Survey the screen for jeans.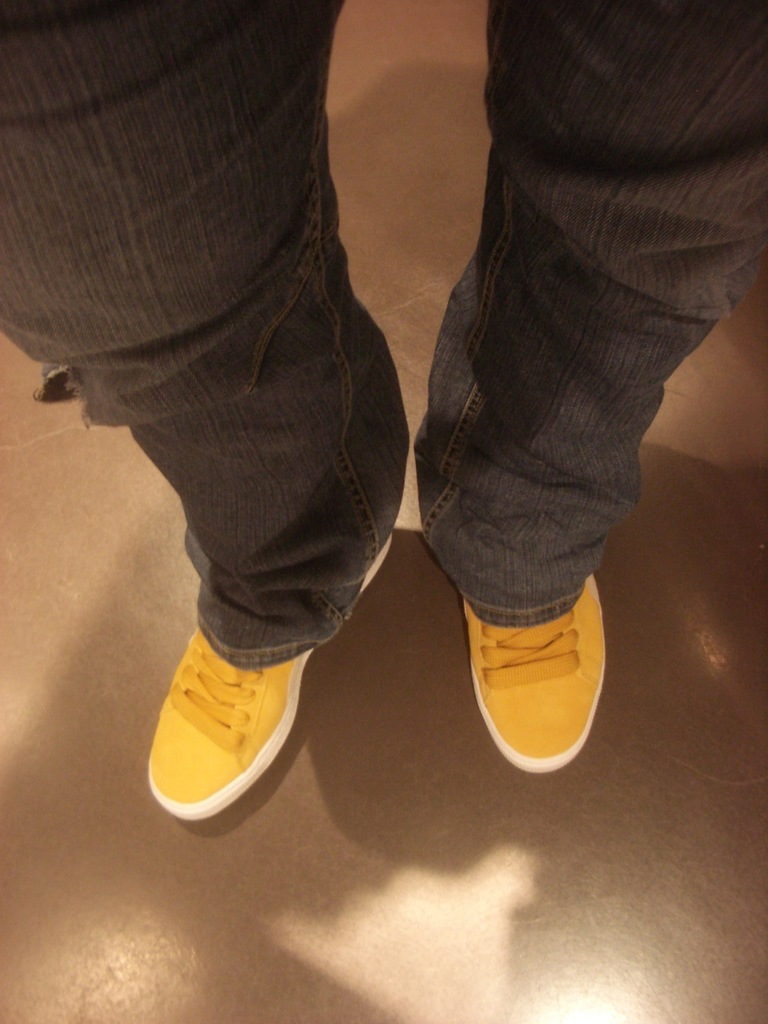
Survey found: detection(419, 12, 760, 694).
